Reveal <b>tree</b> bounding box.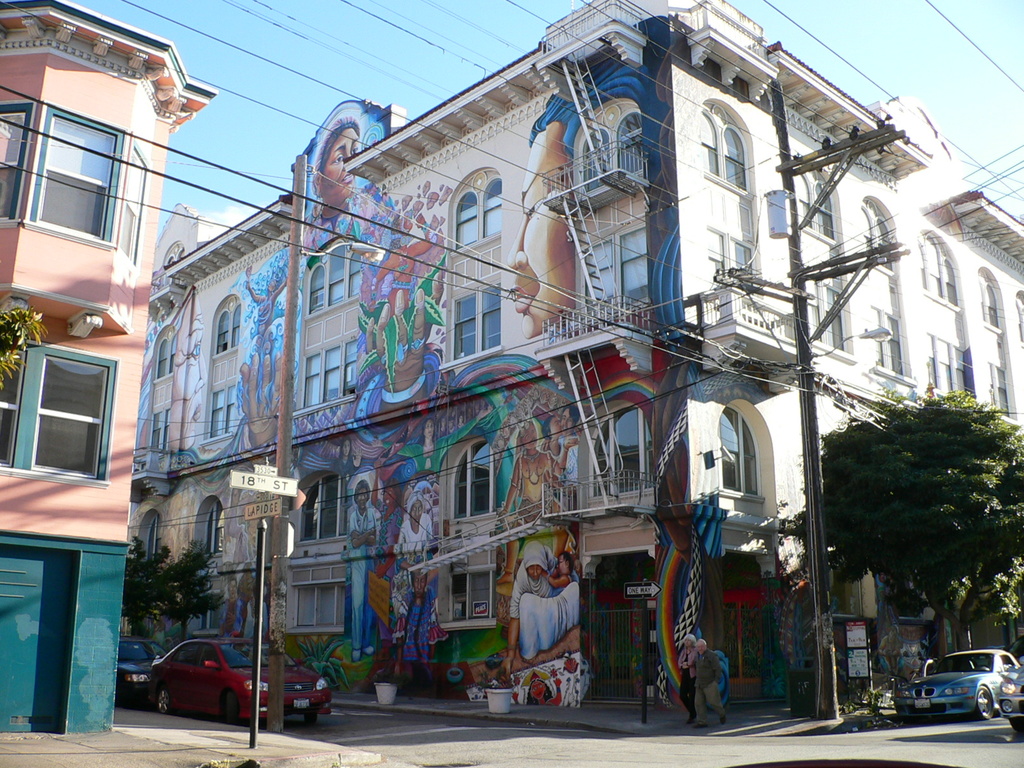
Revealed: 806/375/1014/652.
